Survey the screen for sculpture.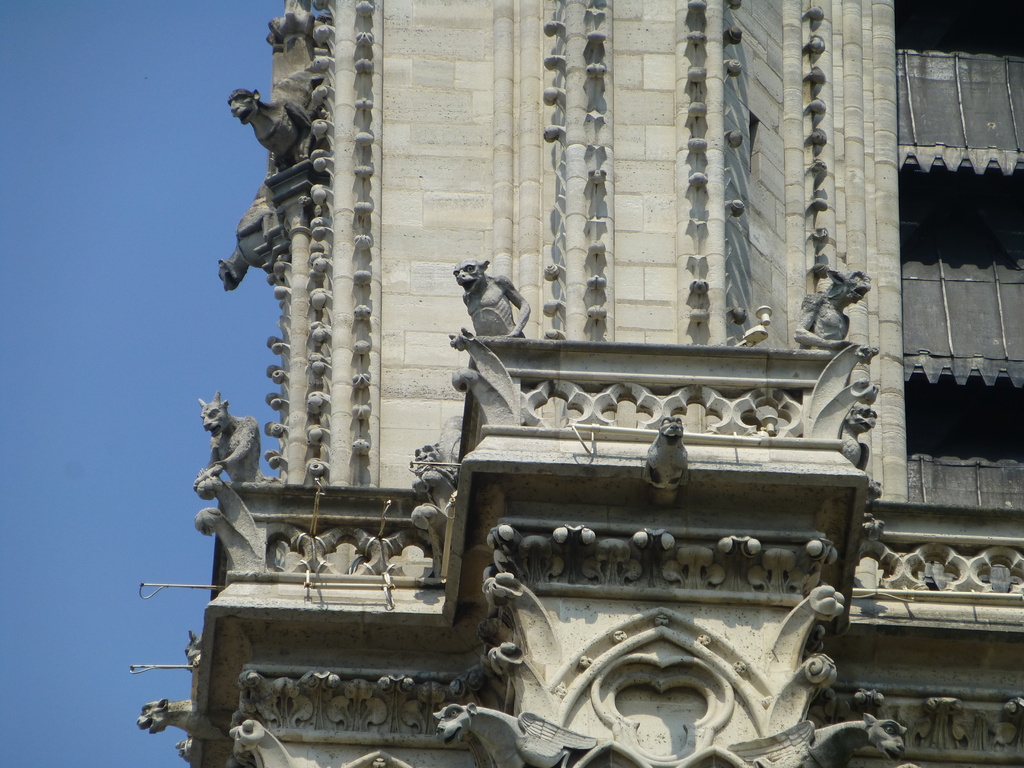
Survey found: bbox(776, 254, 869, 369).
